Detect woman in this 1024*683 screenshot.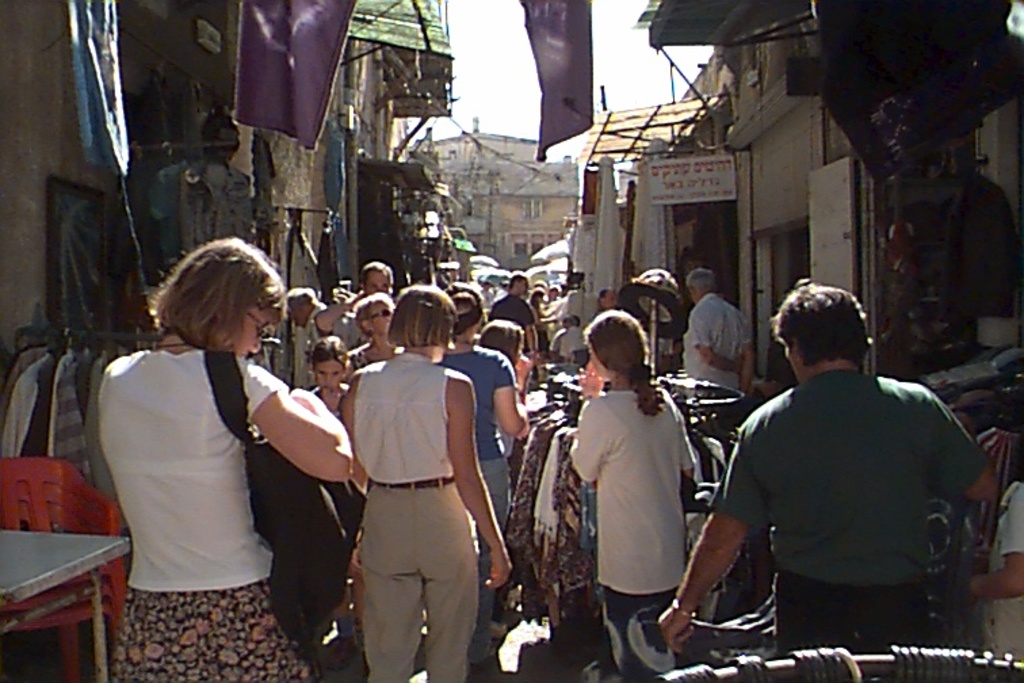
Detection: bbox=(84, 234, 320, 668).
